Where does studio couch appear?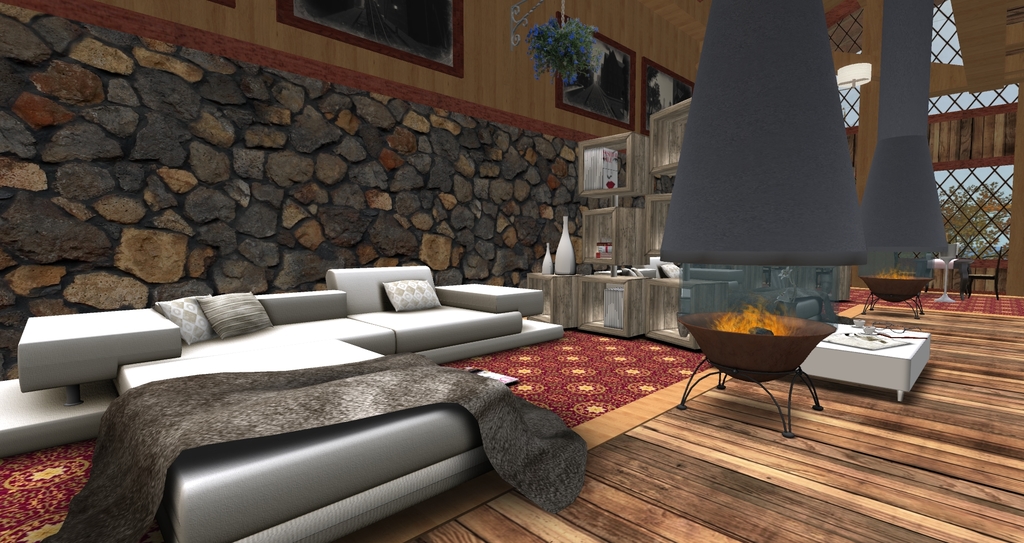
Appears at bbox(12, 254, 565, 401).
